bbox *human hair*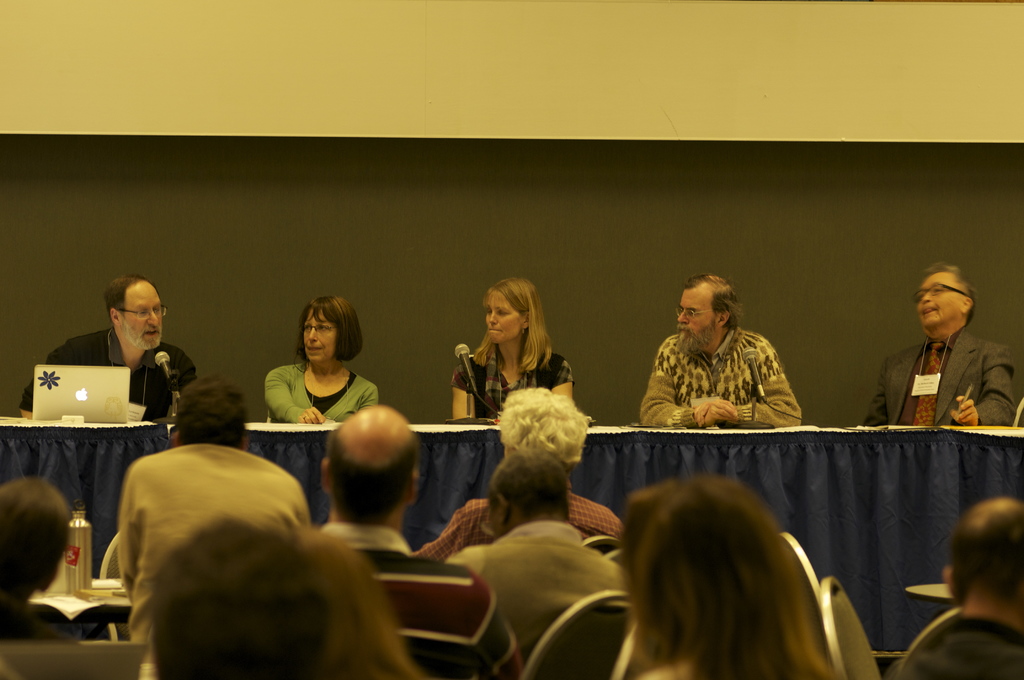
select_region(3, 476, 73, 606)
